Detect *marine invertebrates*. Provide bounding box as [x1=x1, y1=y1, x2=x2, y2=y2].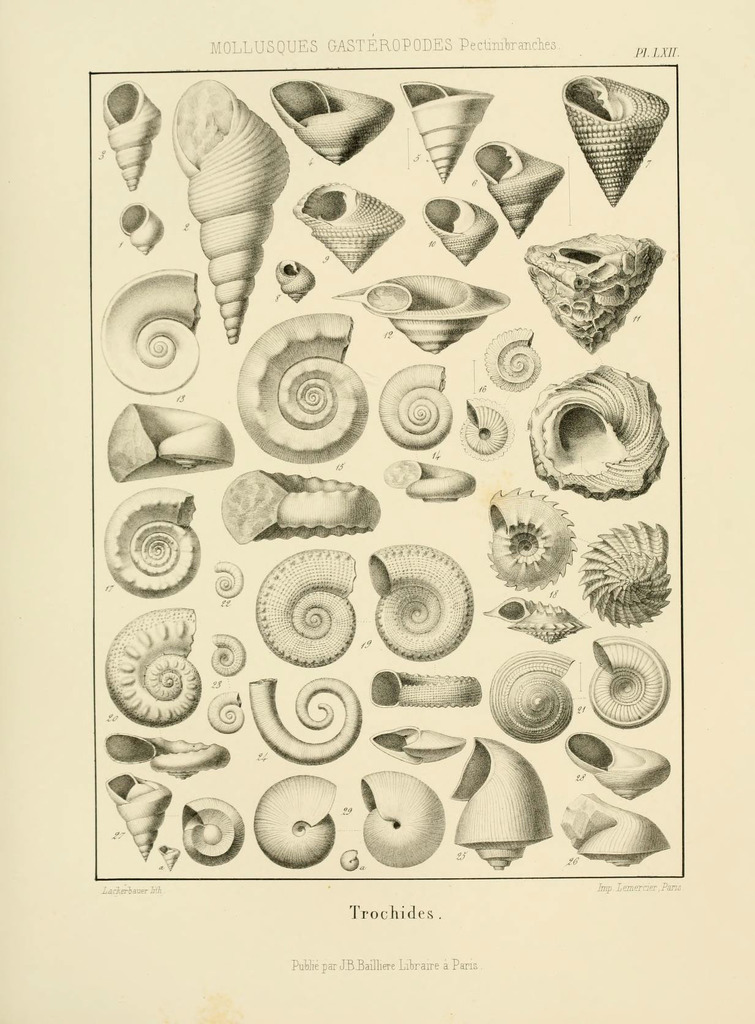
[x1=208, y1=555, x2=248, y2=607].
